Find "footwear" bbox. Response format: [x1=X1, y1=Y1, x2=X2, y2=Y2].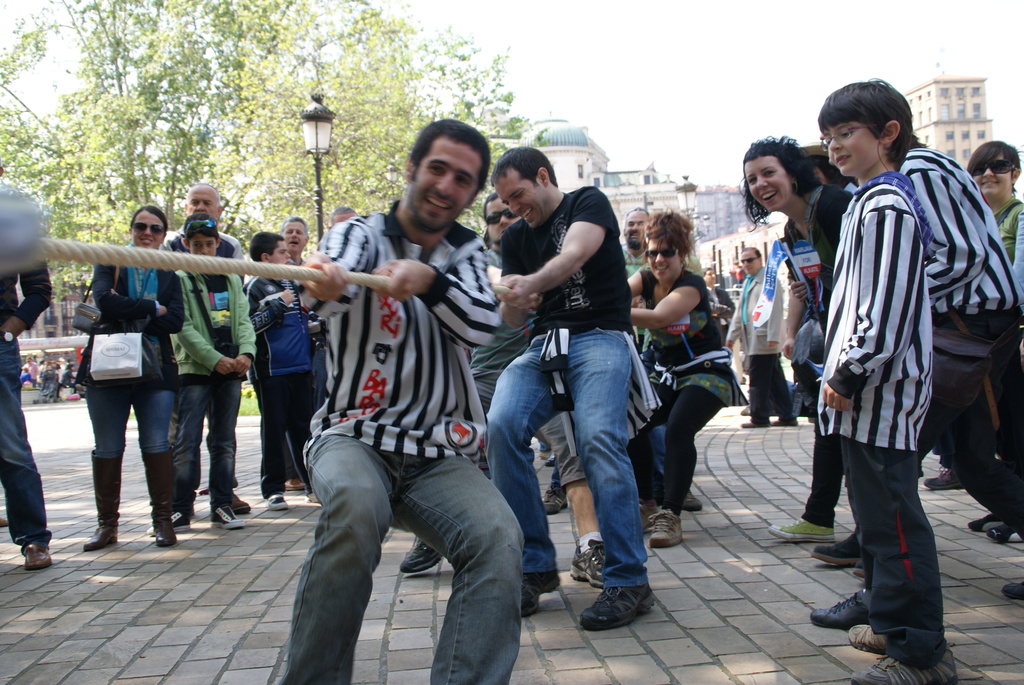
[x1=855, y1=562, x2=872, y2=584].
